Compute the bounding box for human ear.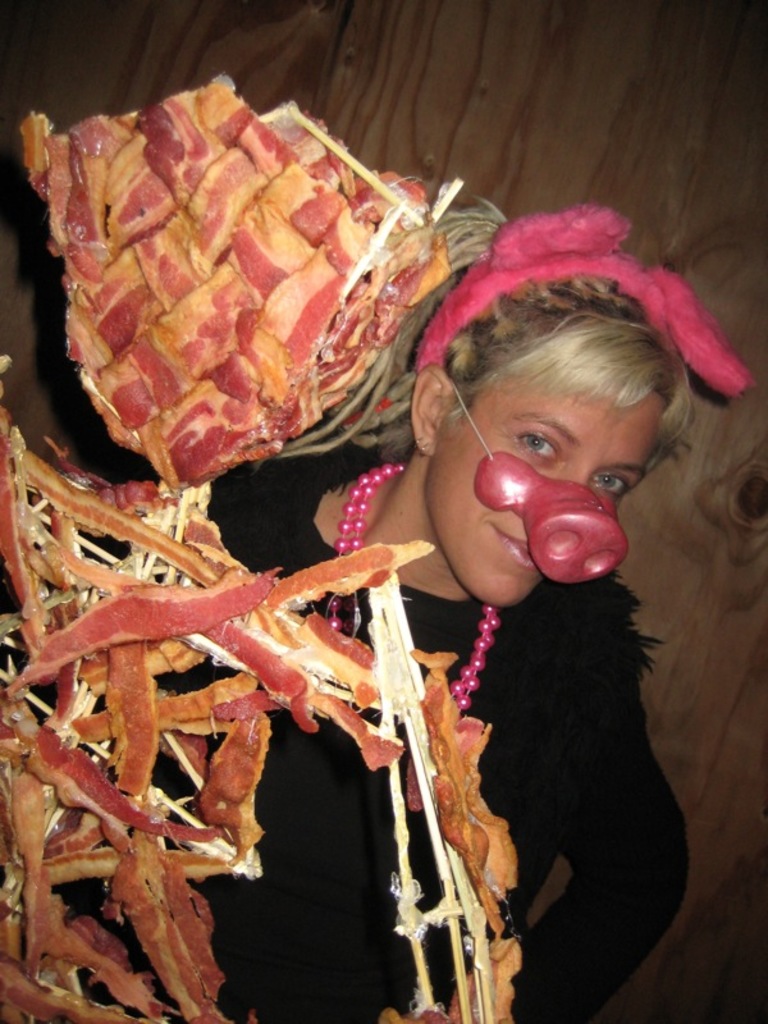
(x1=408, y1=361, x2=458, y2=461).
